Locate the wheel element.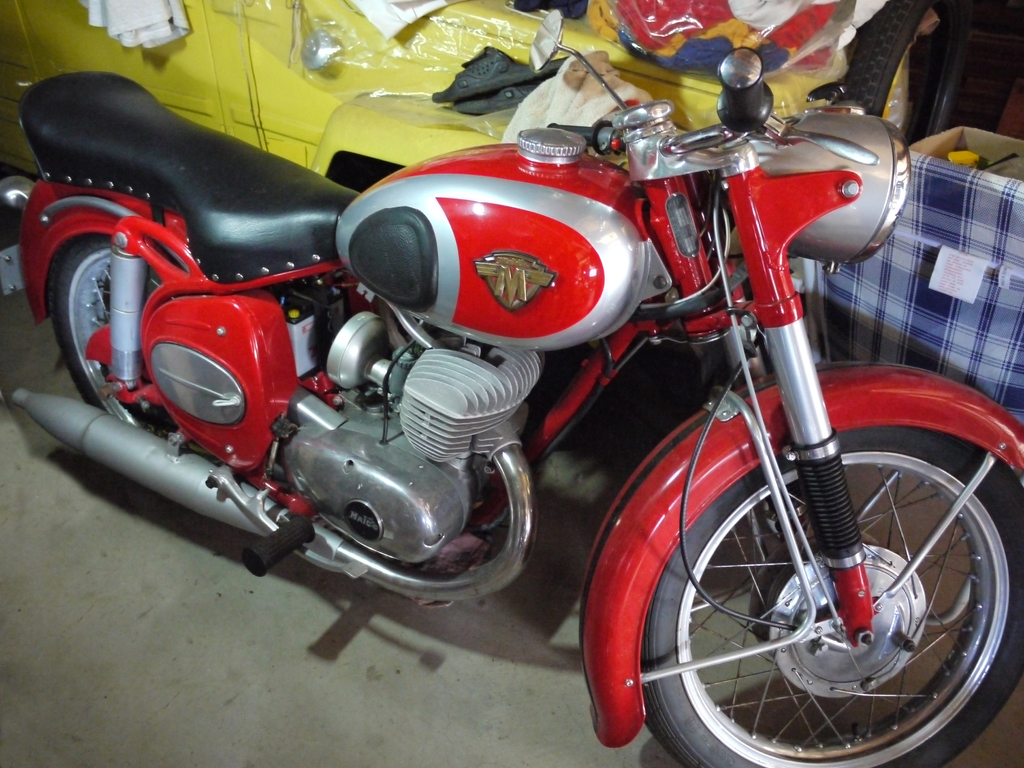
Element bbox: <region>666, 485, 1001, 737</region>.
